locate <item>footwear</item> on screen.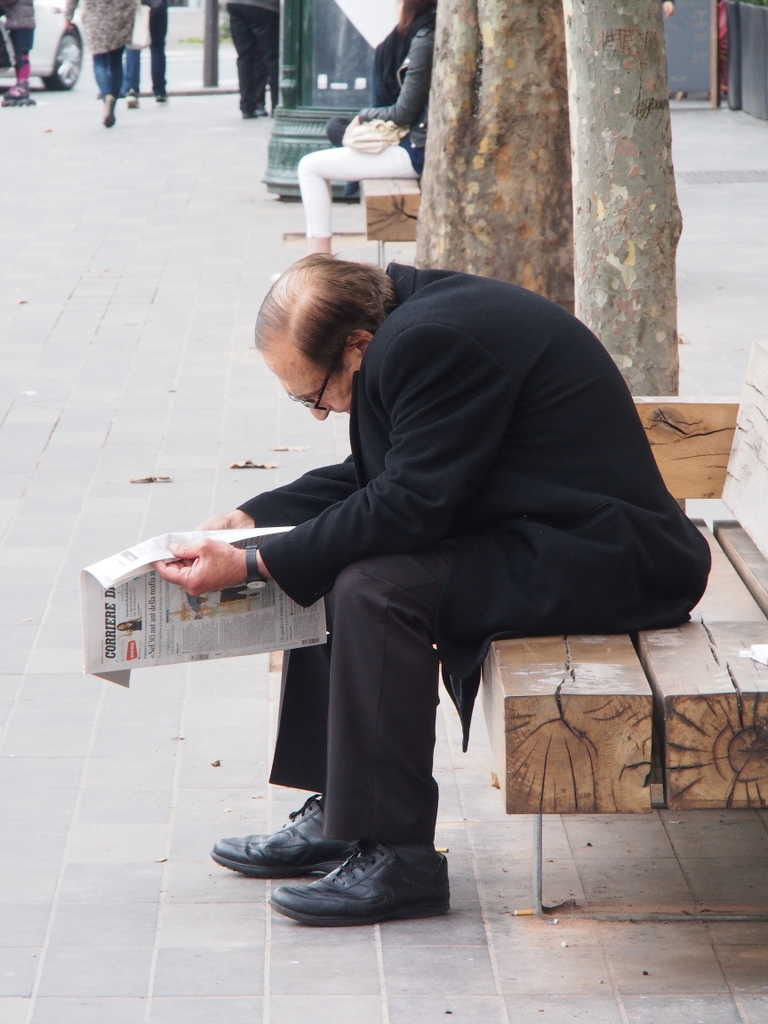
On screen at [124, 94, 138, 106].
